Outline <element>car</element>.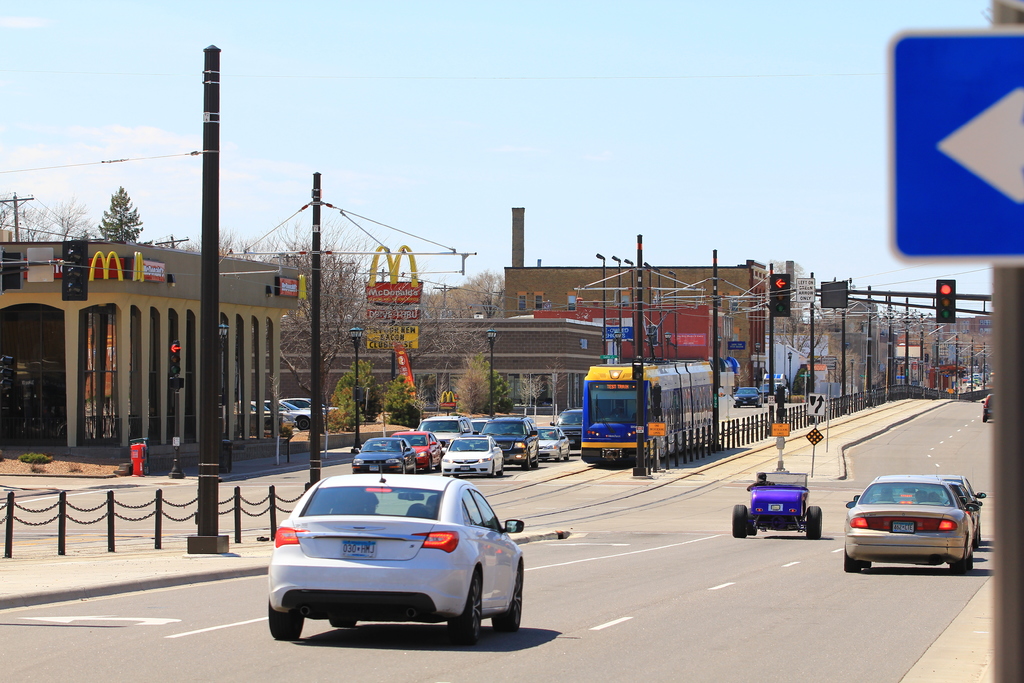
Outline: BBox(388, 426, 445, 468).
